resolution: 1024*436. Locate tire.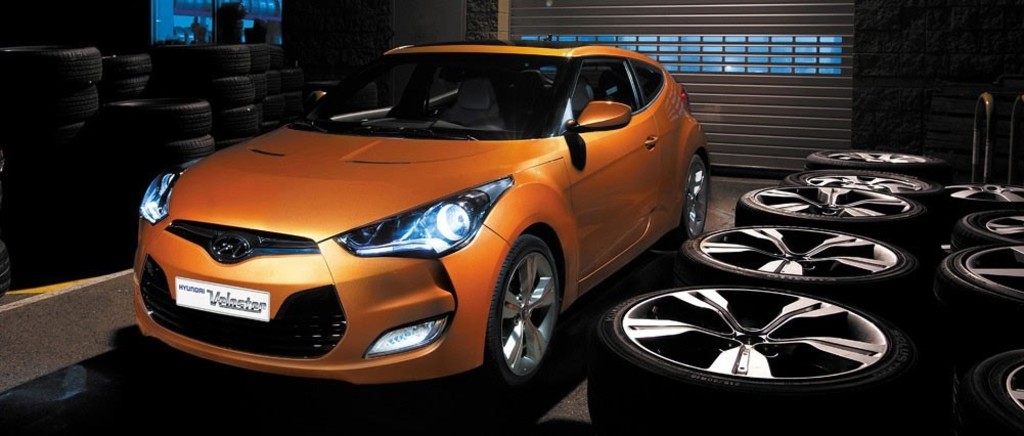
box=[733, 183, 929, 248].
